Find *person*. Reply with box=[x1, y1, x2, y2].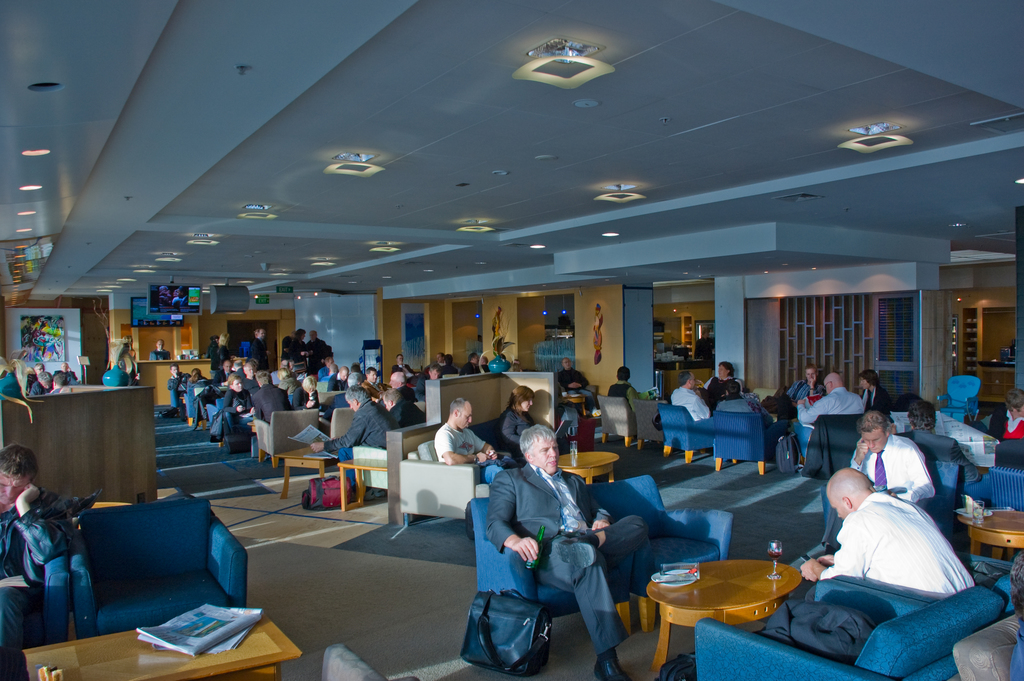
box=[795, 373, 863, 425].
